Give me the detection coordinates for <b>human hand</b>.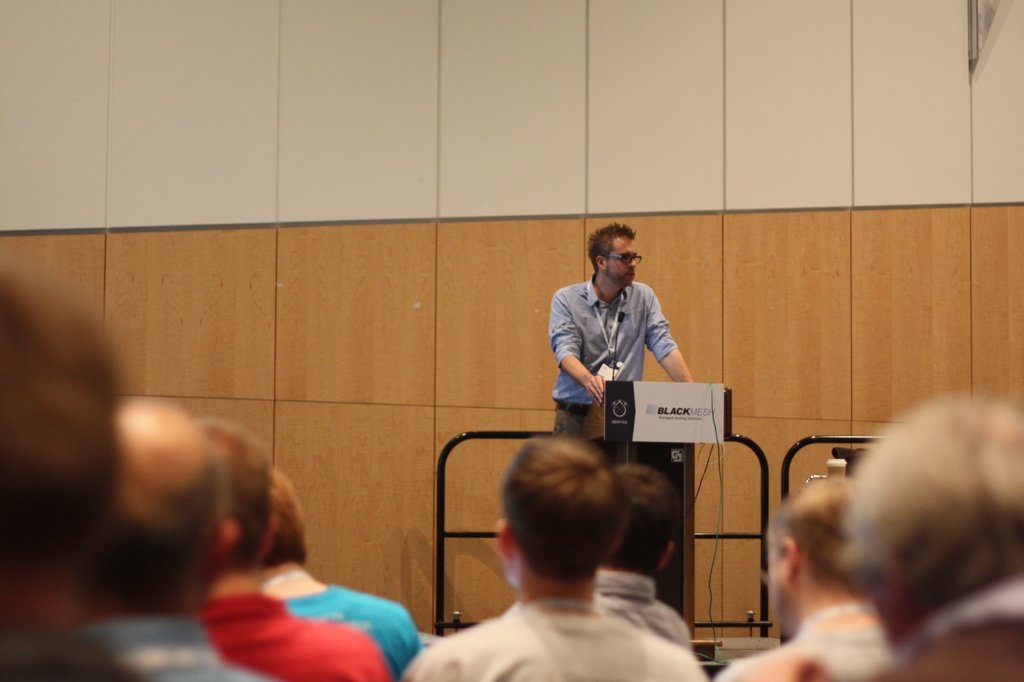
742/653/829/681.
